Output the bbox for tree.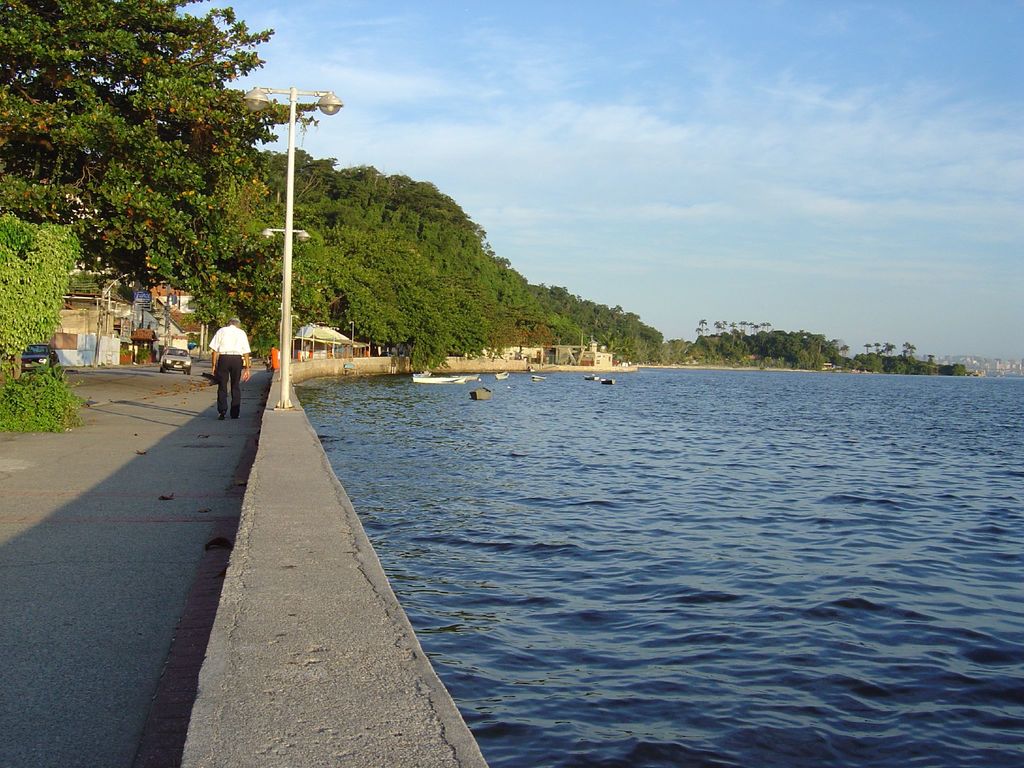
(left=696, top=317, right=719, bottom=355).
